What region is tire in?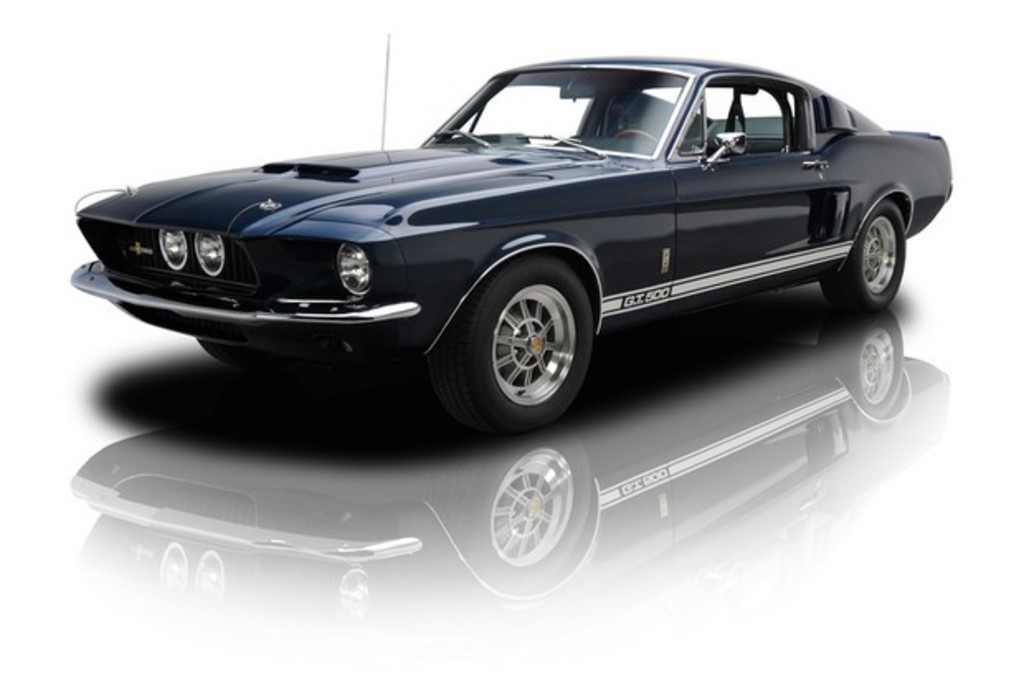
x1=429 y1=254 x2=595 y2=435.
